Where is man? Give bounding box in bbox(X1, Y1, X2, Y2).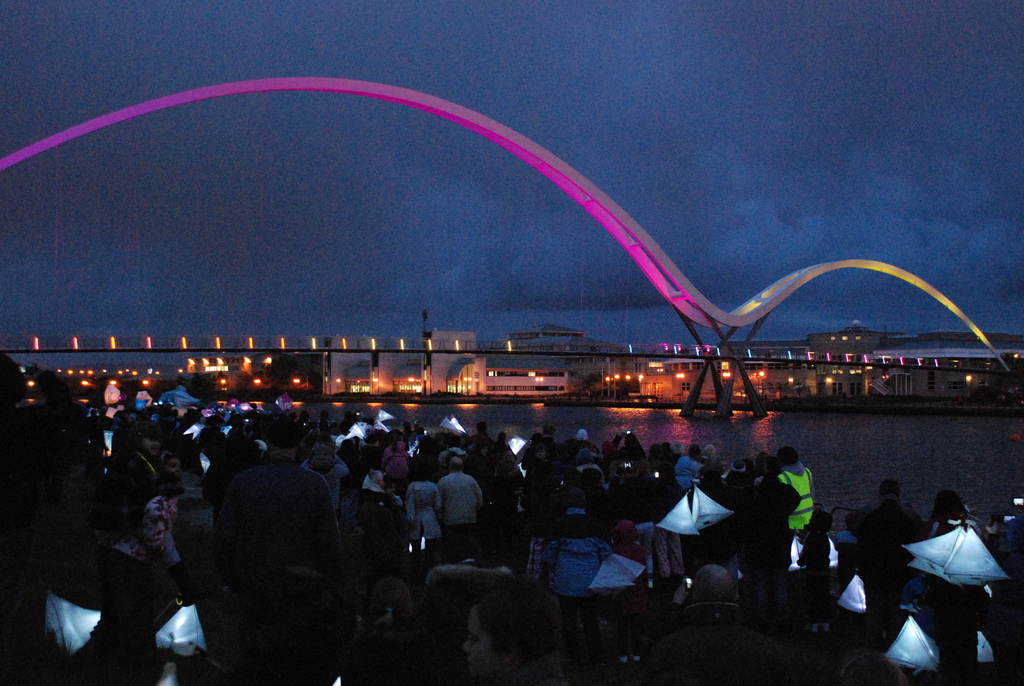
bbox(727, 457, 796, 588).
